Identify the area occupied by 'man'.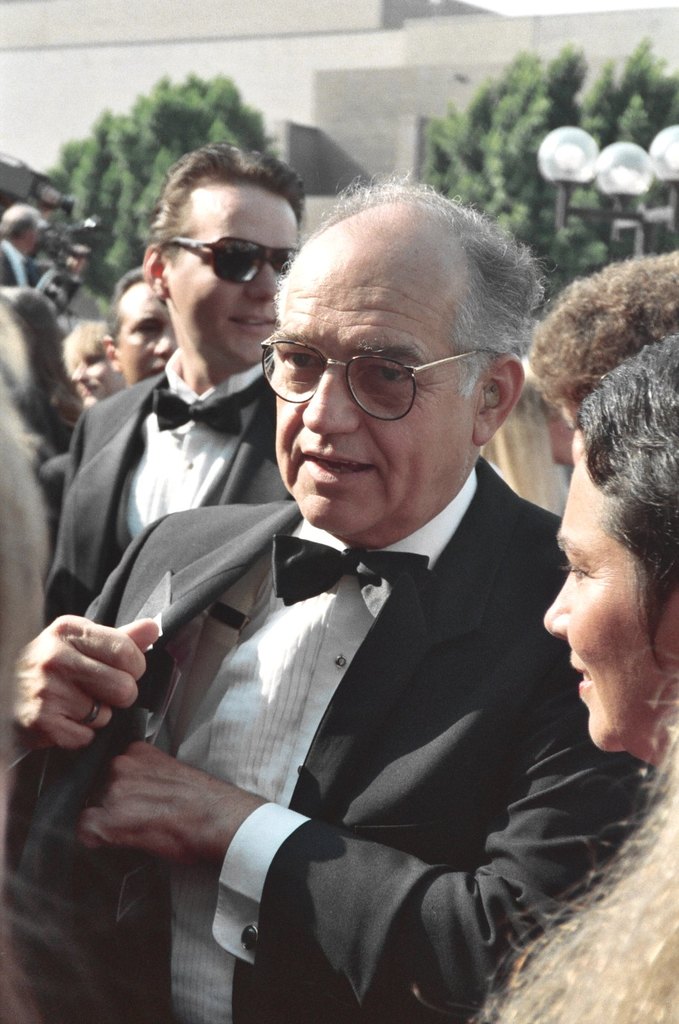
Area: bbox=(102, 269, 183, 387).
